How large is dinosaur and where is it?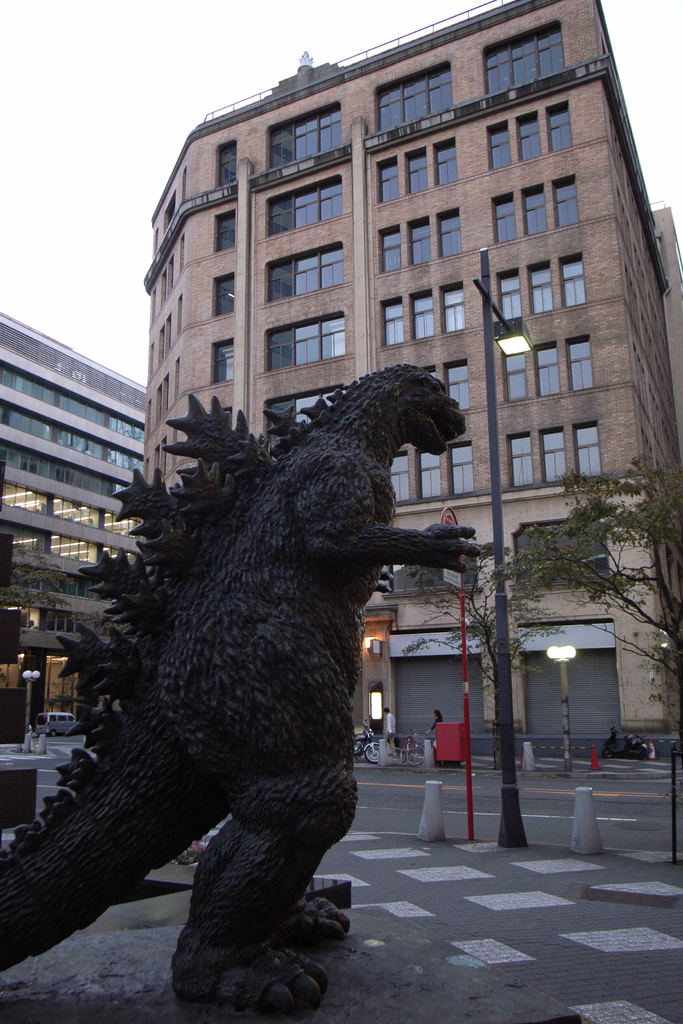
Bounding box: region(0, 362, 485, 1016).
